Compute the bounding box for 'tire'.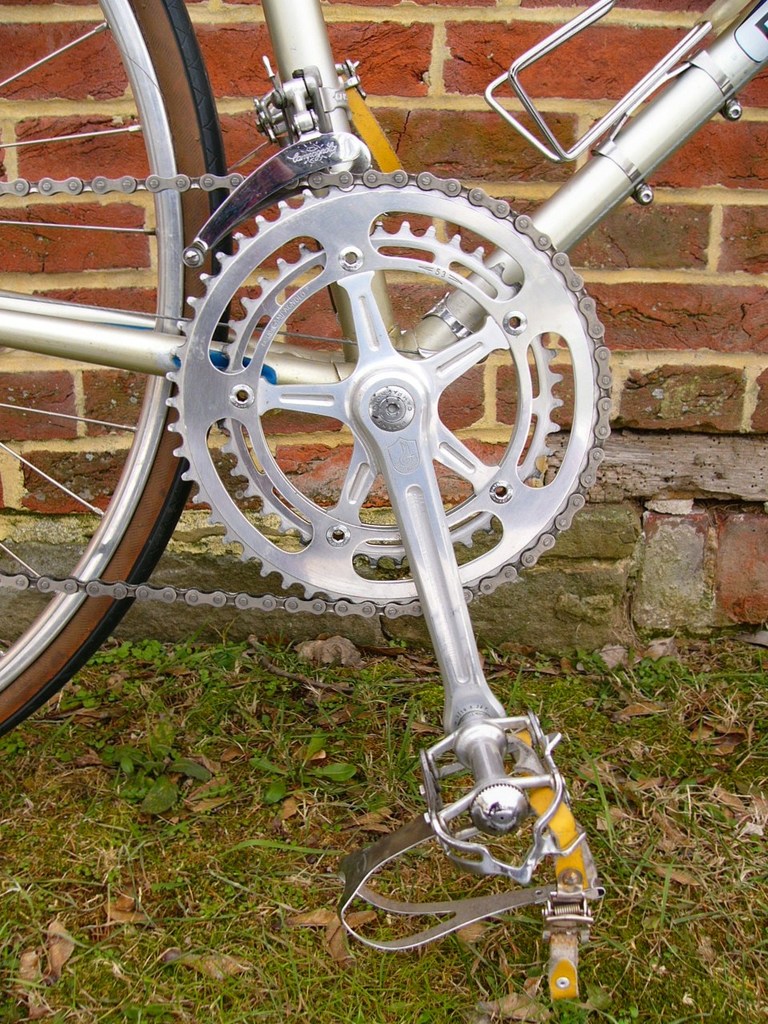
{"x1": 0, "y1": 0, "x2": 239, "y2": 736}.
